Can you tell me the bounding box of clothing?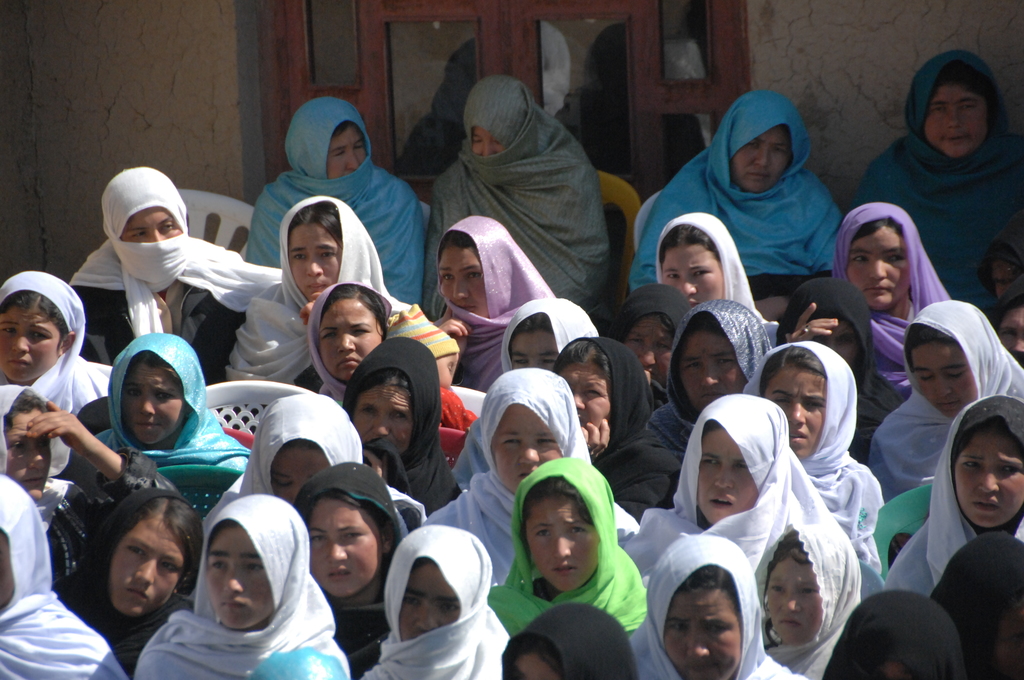
bbox(630, 86, 862, 295).
